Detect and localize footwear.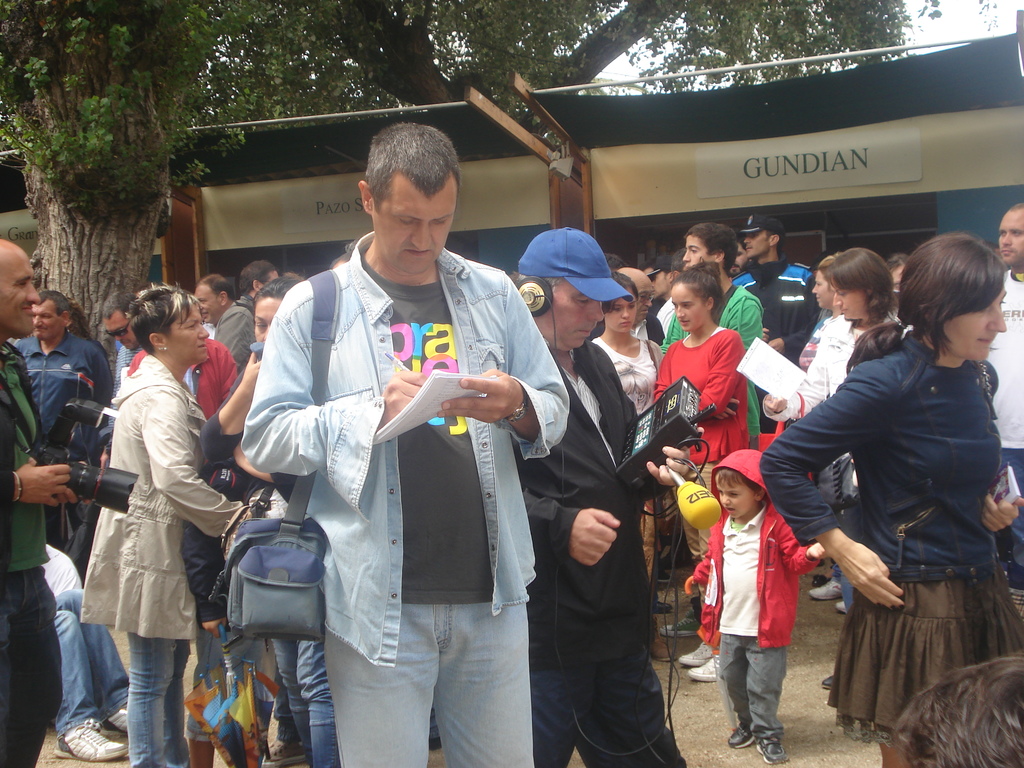
Localized at pyautogui.locateOnScreen(836, 600, 845, 612).
